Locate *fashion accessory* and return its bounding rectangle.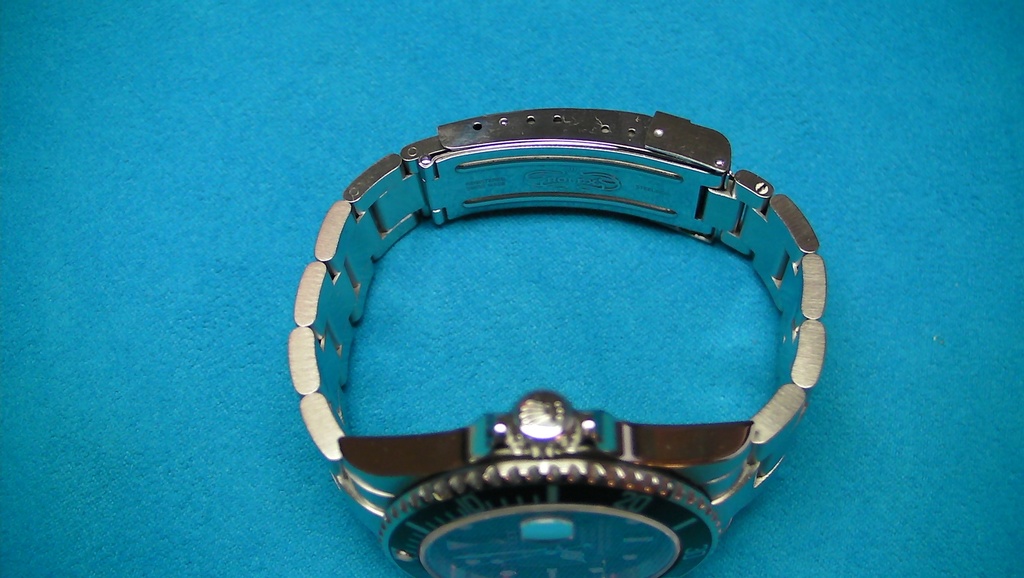
rect(286, 113, 829, 577).
